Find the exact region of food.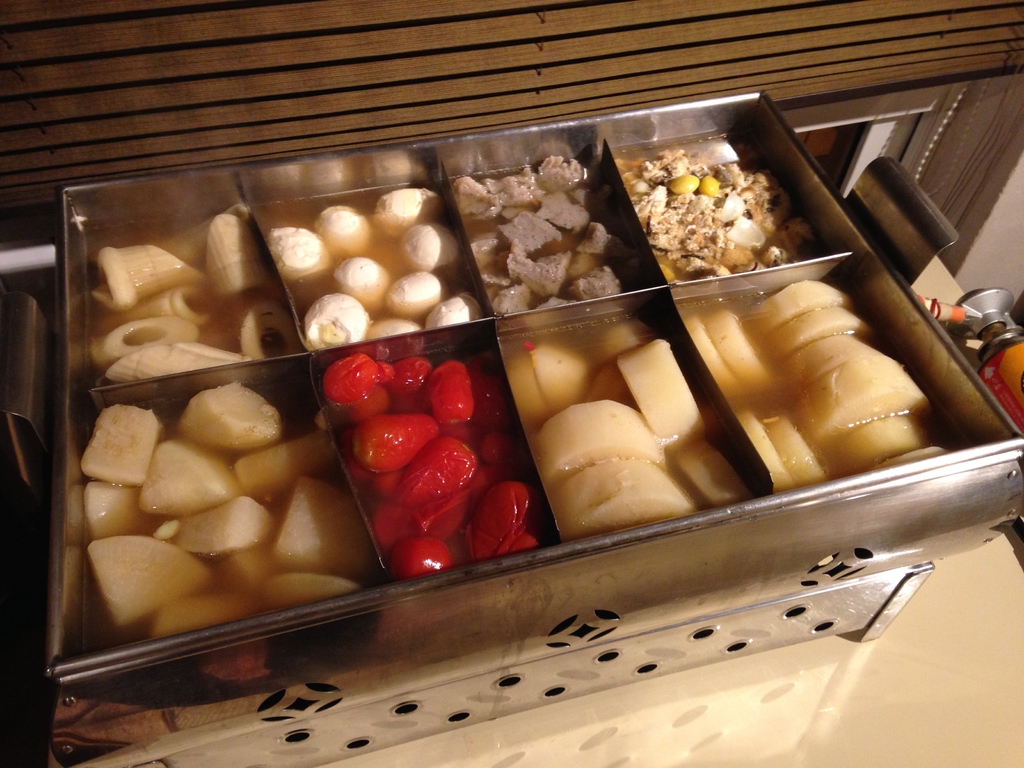
Exact region: x1=451, y1=151, x2=646, y2=318.
